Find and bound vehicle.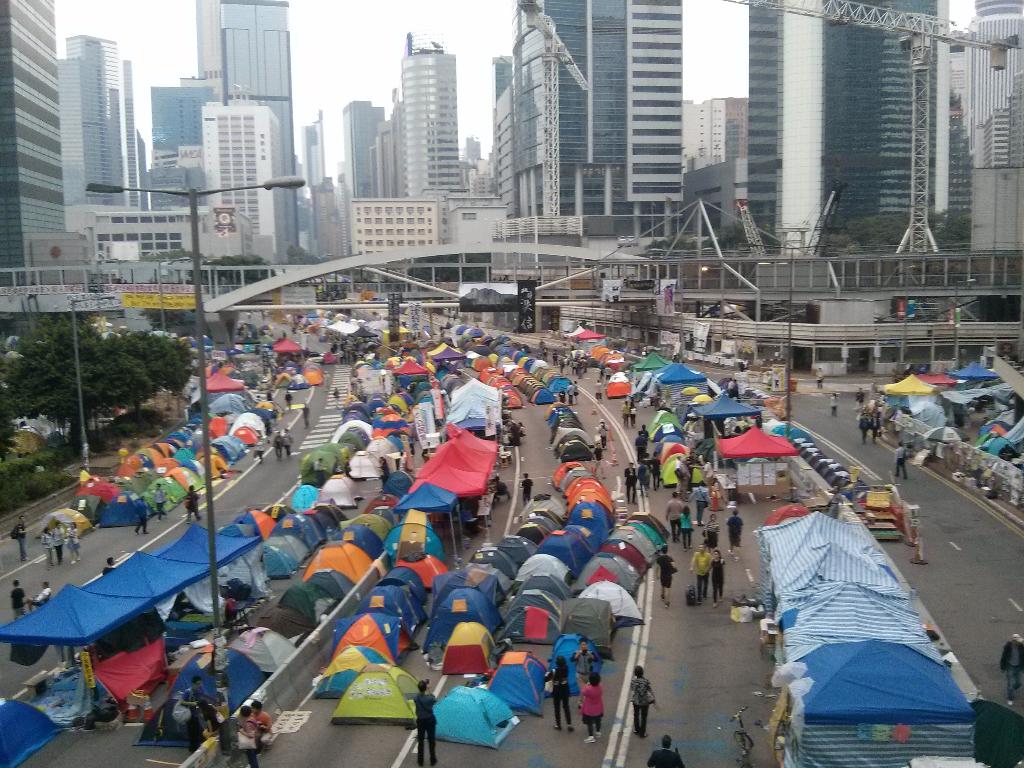
Bound: bbox(120, 323, 136, 339).
